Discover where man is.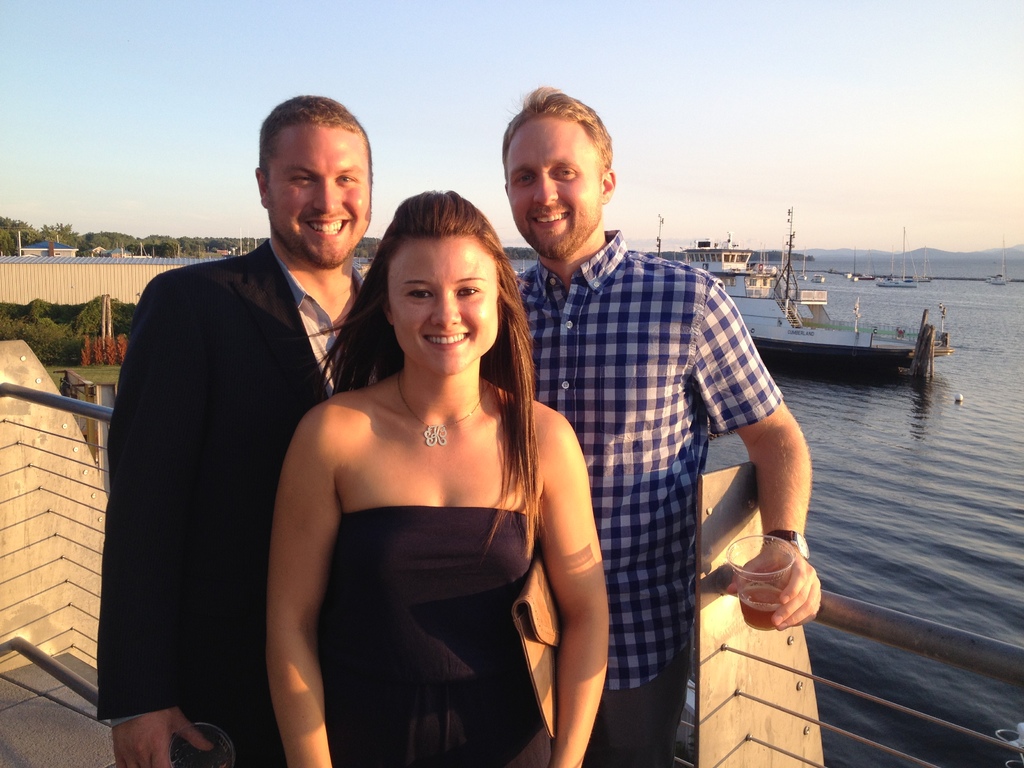
Discovered at (98, 105, 382, 760).
